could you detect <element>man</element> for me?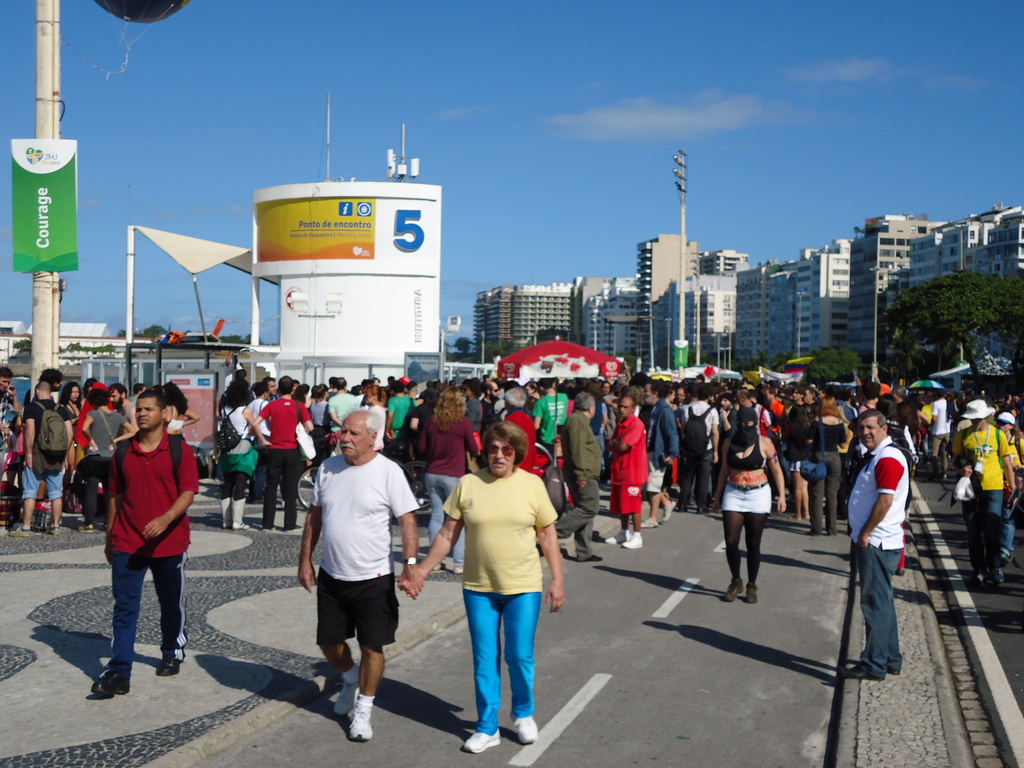
Detection result: <bbox>529, 375, 572, 445</bbox>.
